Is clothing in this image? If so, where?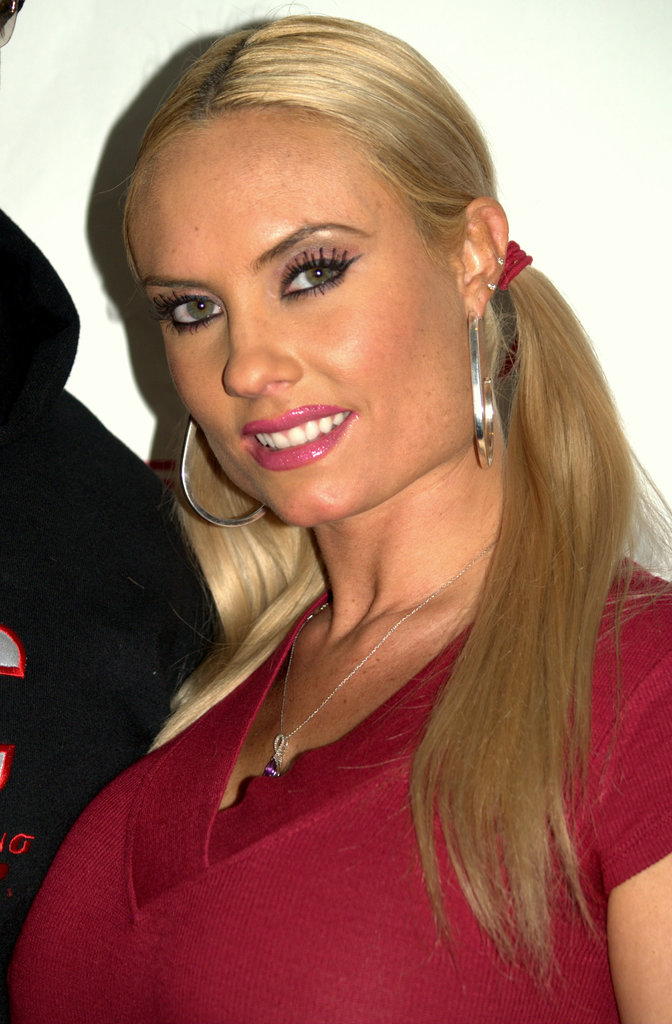
Yes, at [left=7, top=547, right=671, bottom=1023].
